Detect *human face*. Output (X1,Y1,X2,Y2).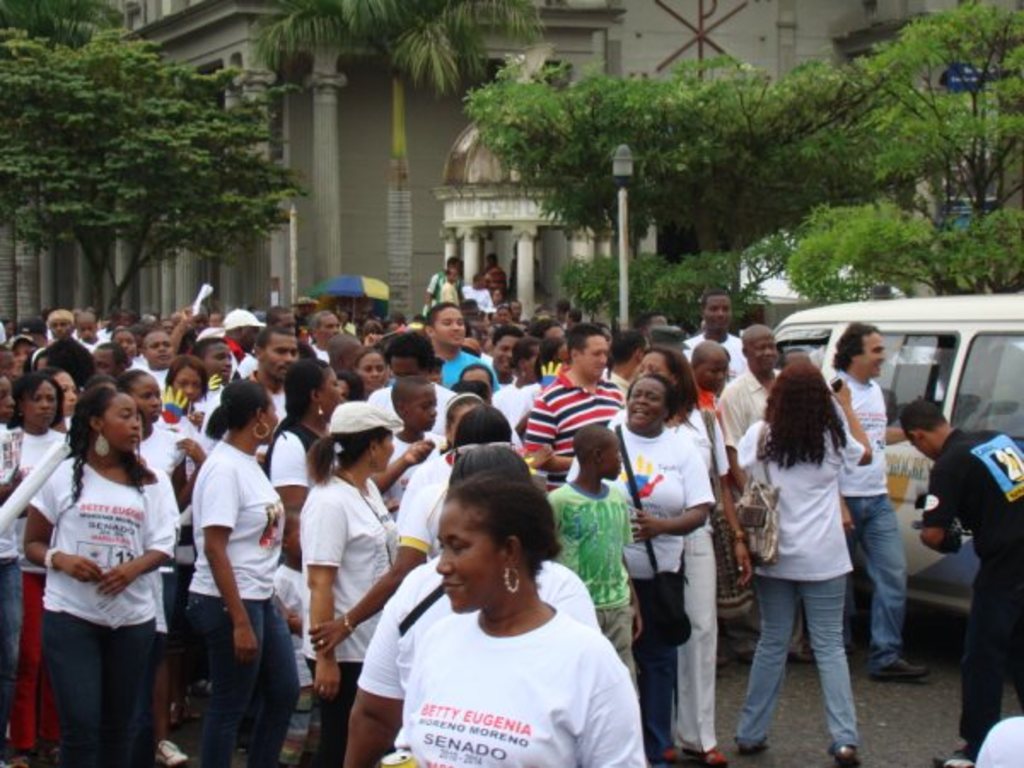
(51,316,70,338).
